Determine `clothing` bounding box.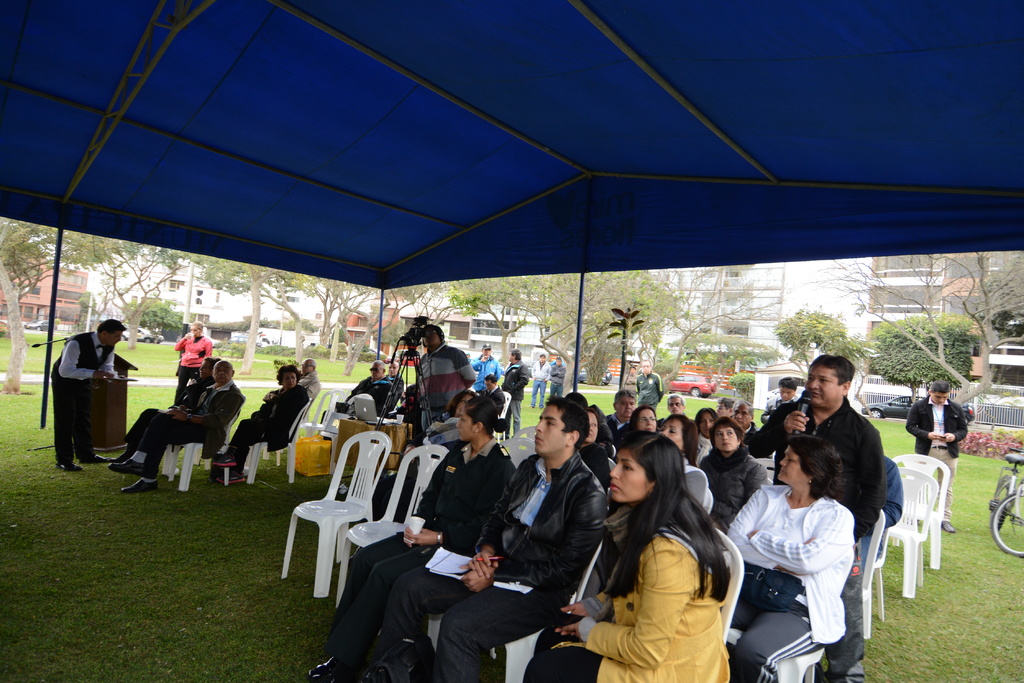
Determined: [left=751, top=396, right=895, bottom=538].
